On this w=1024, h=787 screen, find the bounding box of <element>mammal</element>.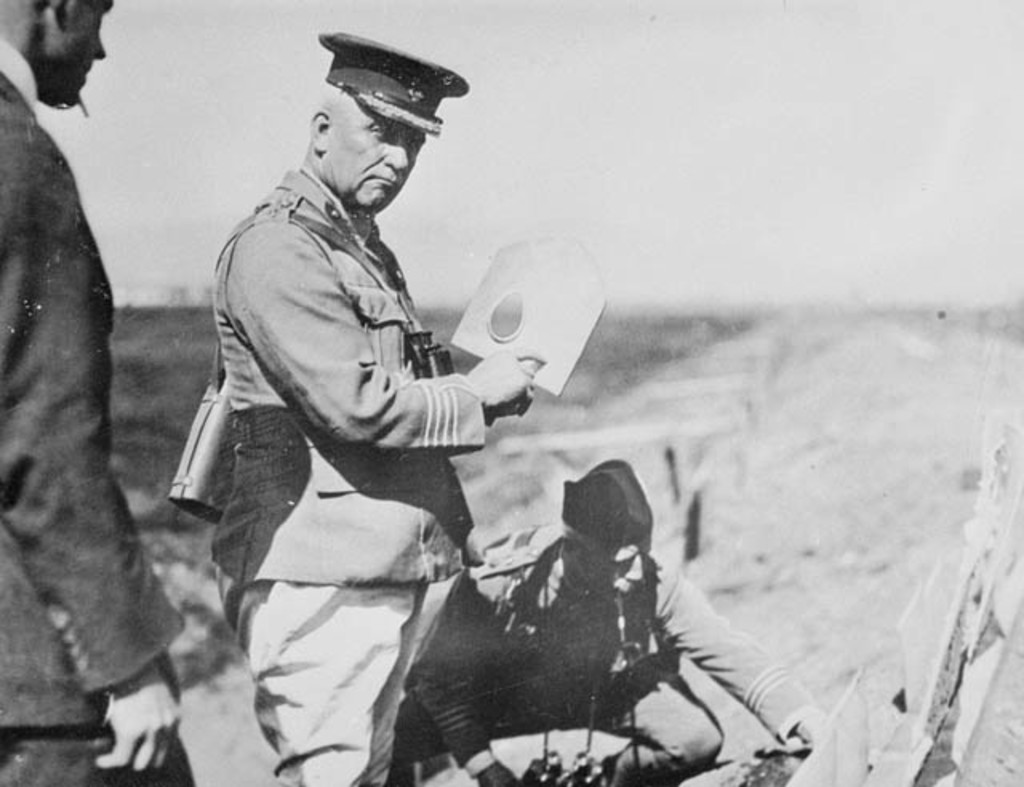
Bounding box: left=155, top=30, right=603, bottom=784.
